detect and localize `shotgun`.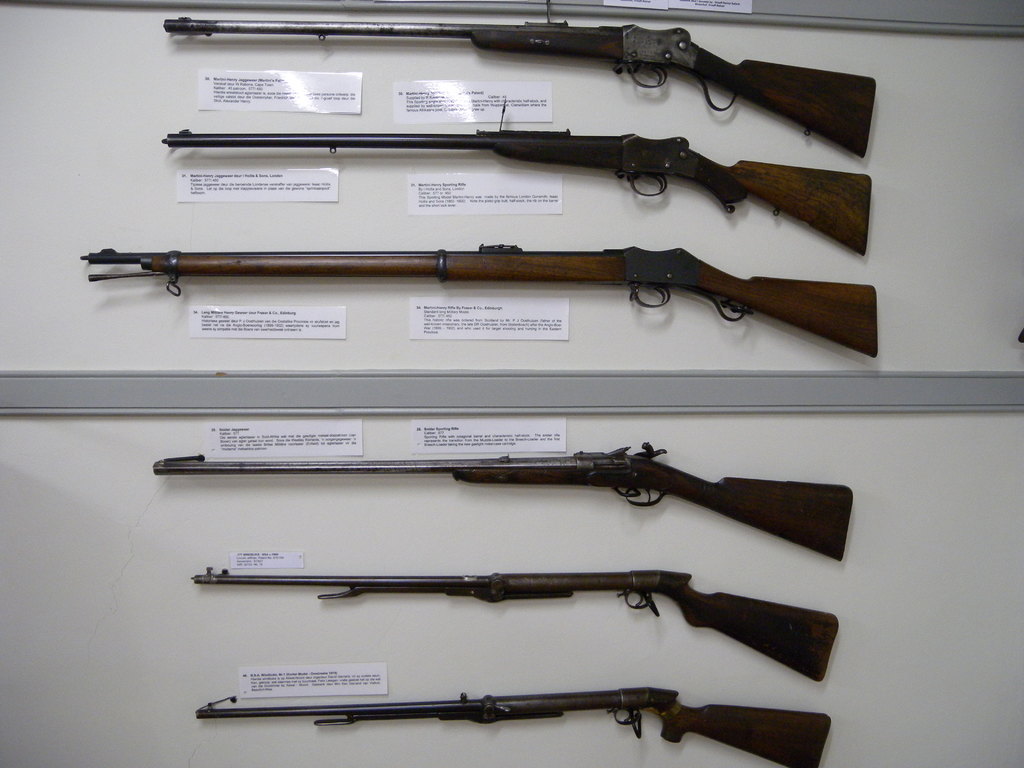
Localized at {"x1": 191, "y1": 683, "x2": 831, "y2": 767}.
